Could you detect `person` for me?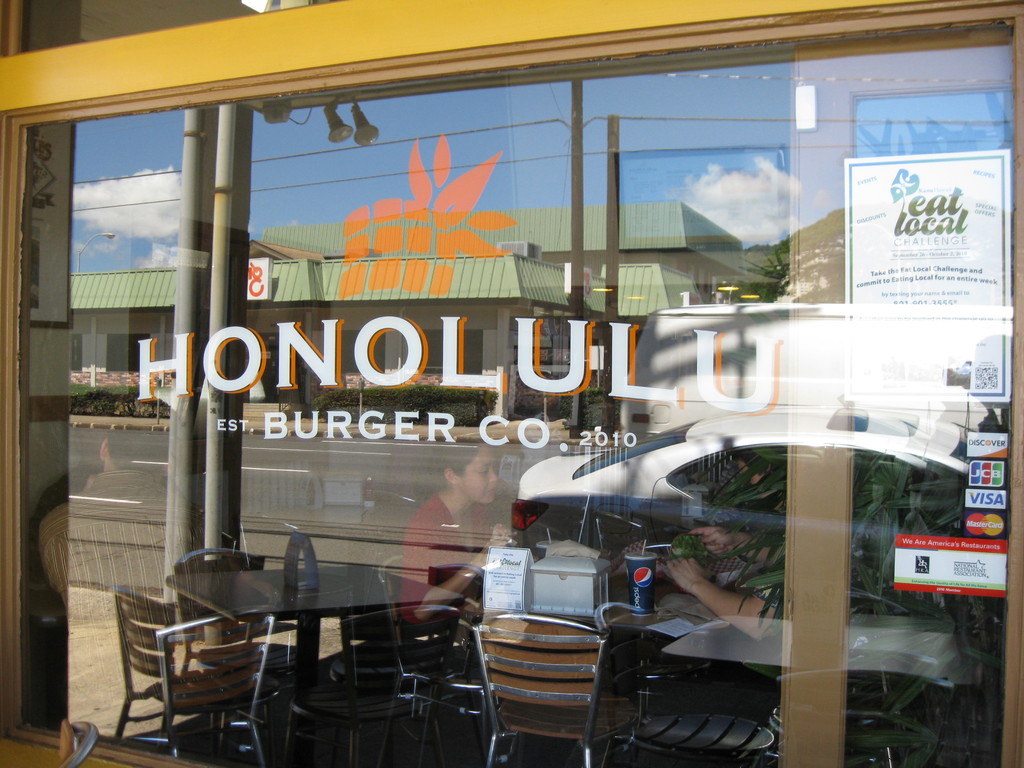
Detection result: rect(648, 413, 792, 675).
